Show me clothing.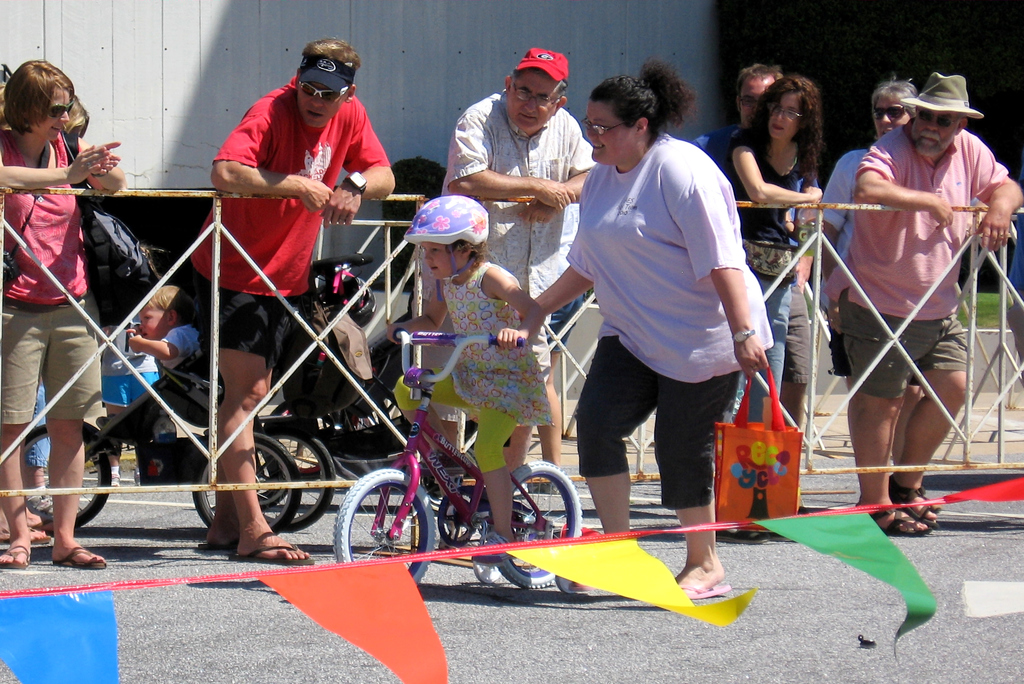
clothing is here: select_region(180, 79, 391, 366).
